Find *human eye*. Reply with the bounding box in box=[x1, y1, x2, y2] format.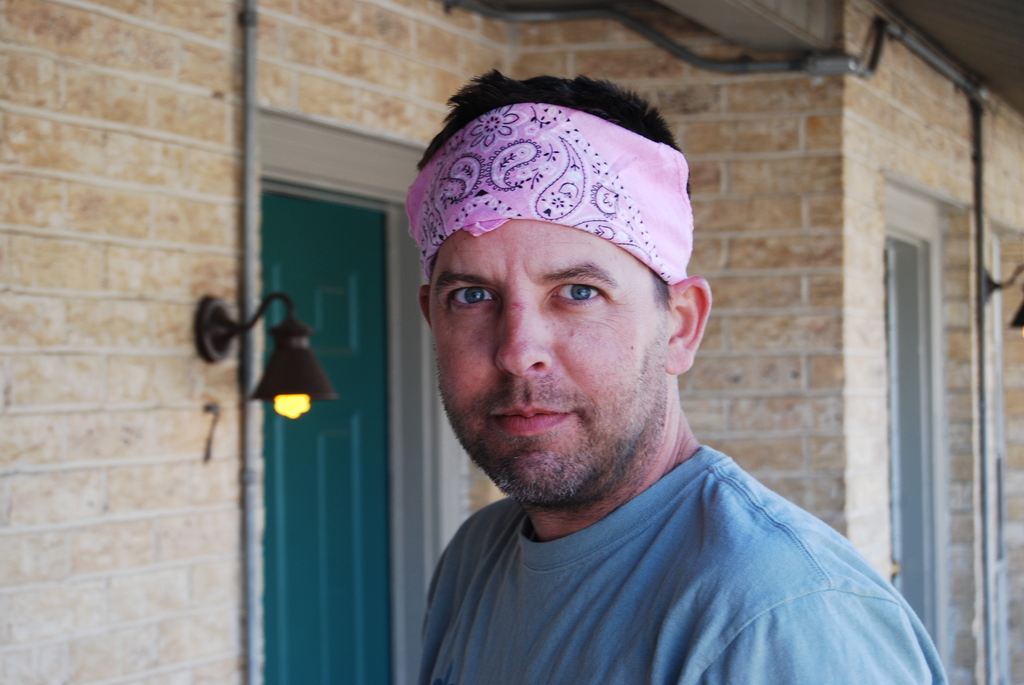
box=[449, 282, 499, 315].
